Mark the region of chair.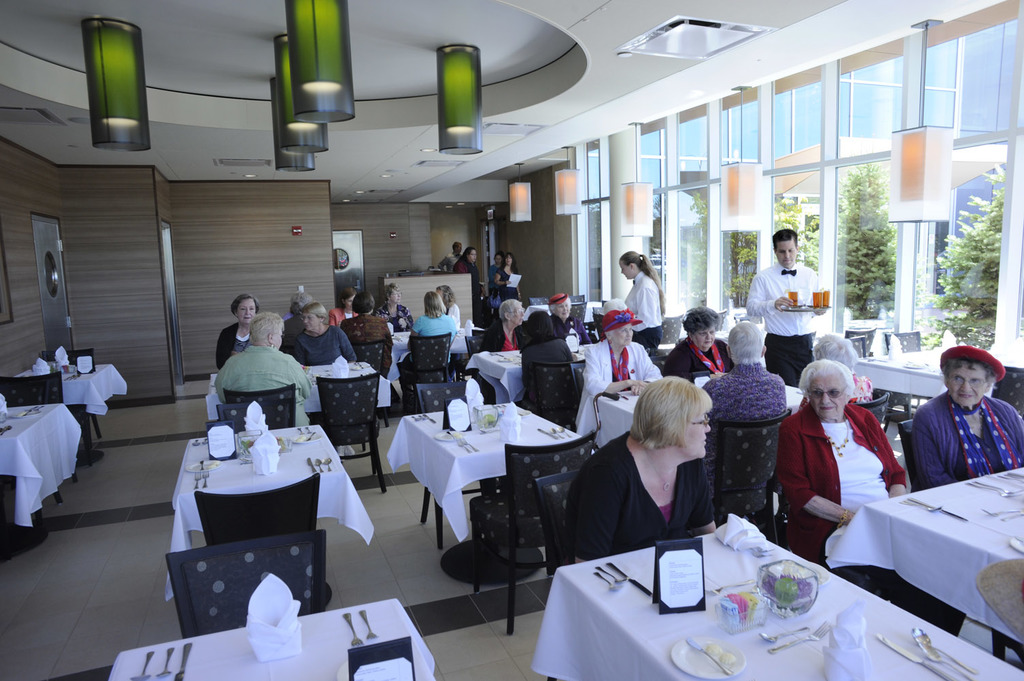
Region: 161:526:334:641.
